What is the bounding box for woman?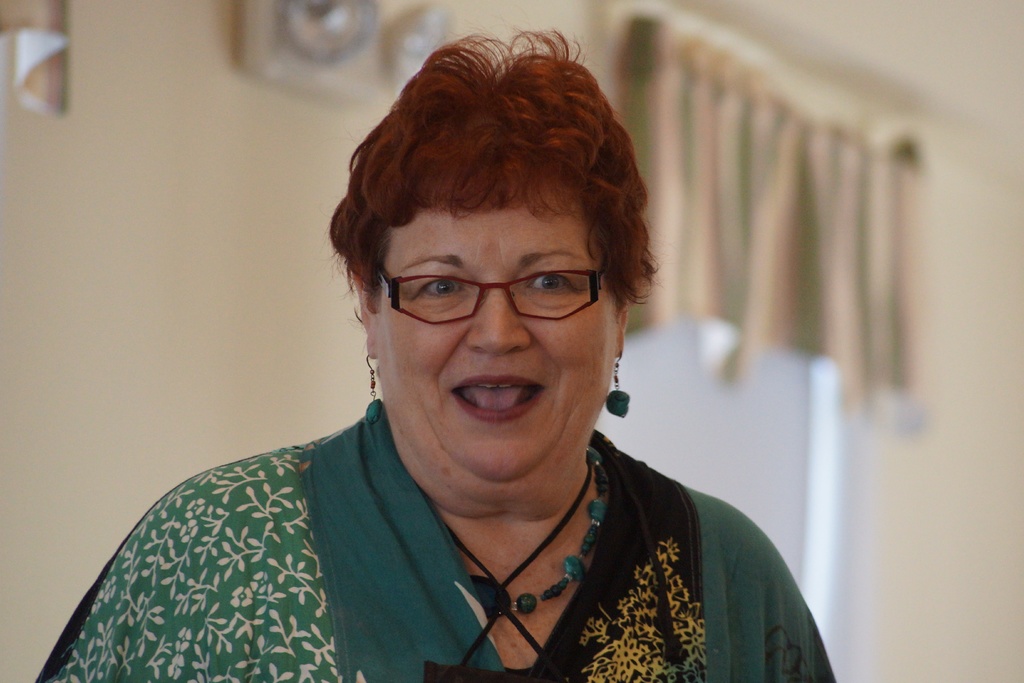
bbox(54, 40, 828, 682).
